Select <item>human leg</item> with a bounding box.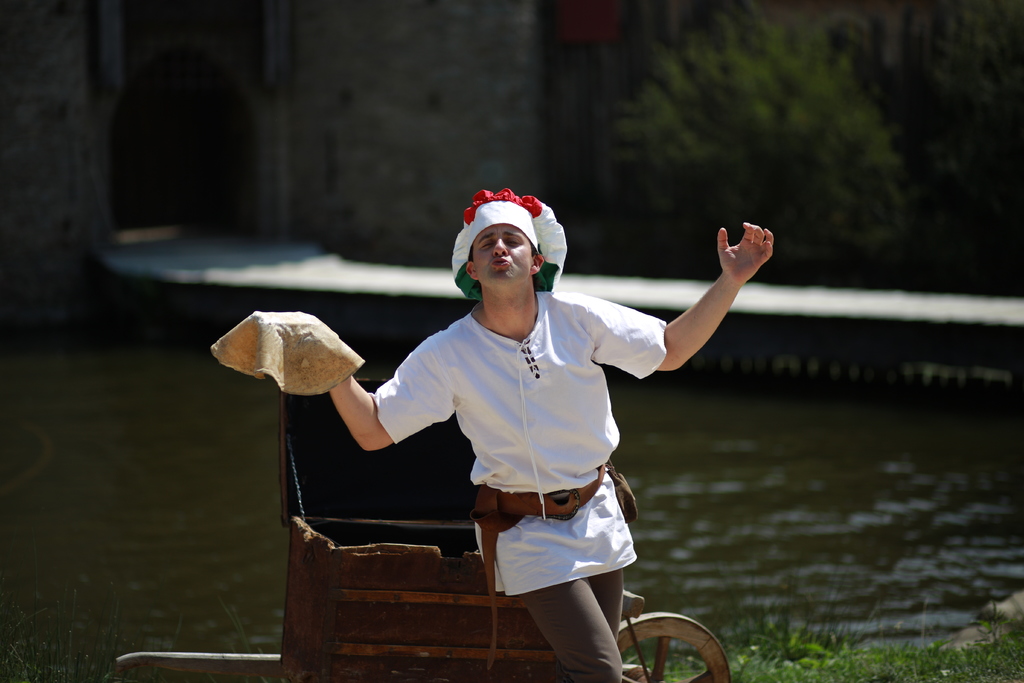
{"left": 520, "top": 569, "right": 625, "bottom": 682}.
